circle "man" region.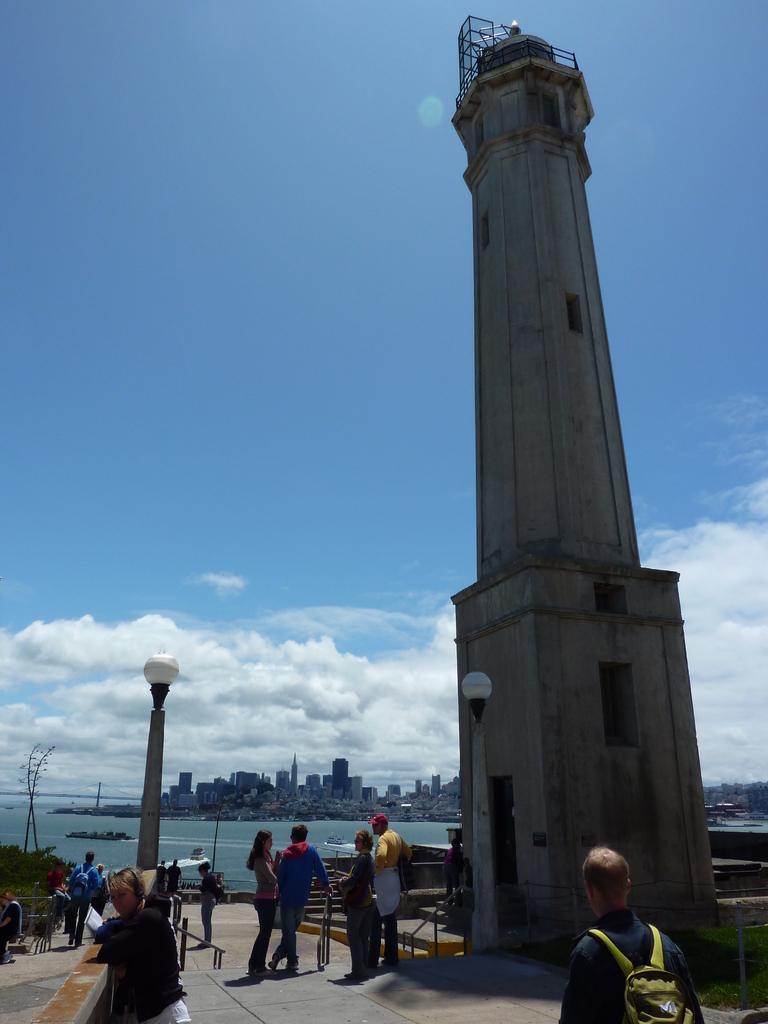
Region: (331,834,371,981).
